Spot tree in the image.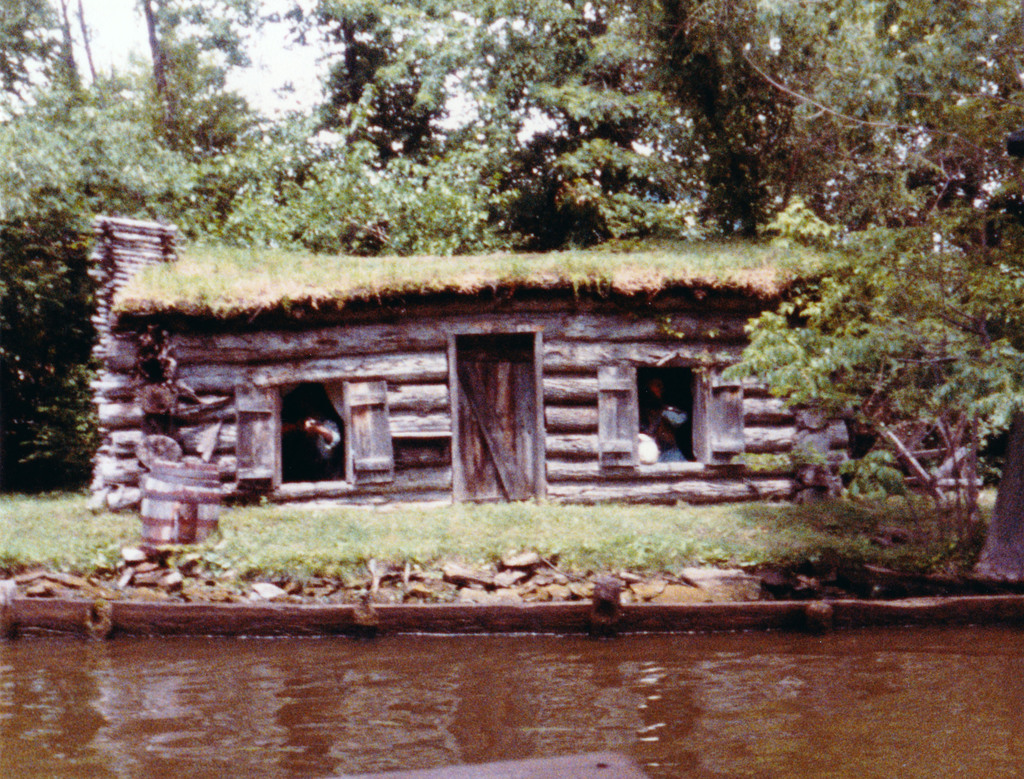
tree found at bbox=[460, 0, 1023, 581].
